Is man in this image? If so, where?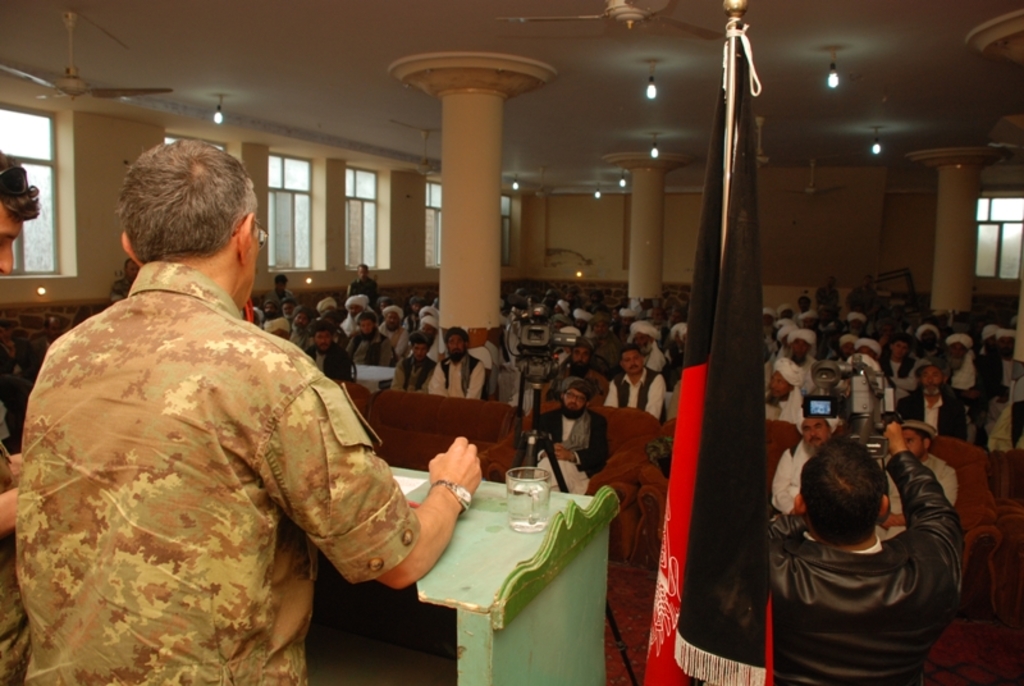
Yes, at bbox=(913, 323, 933, 357).
